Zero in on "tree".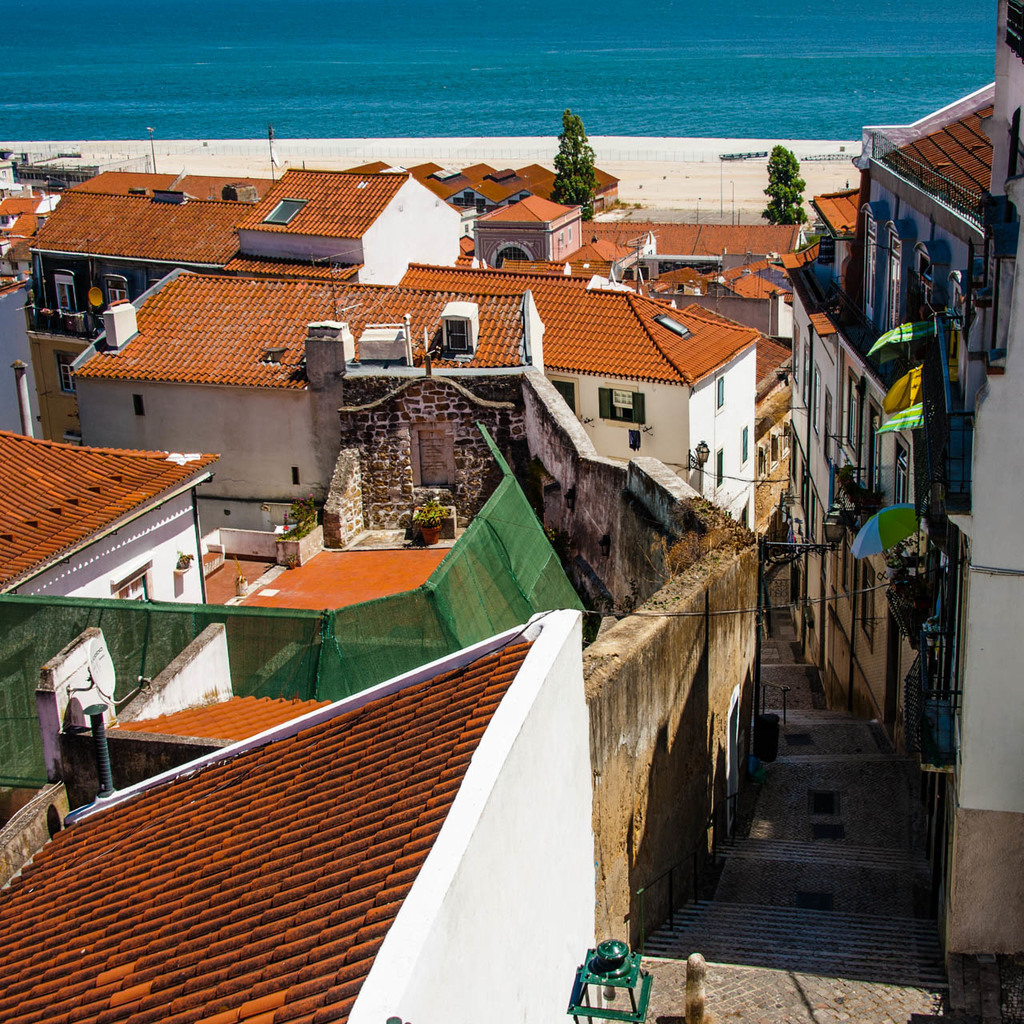
Zeroed in: bbox(552, 105, 596, 218).
